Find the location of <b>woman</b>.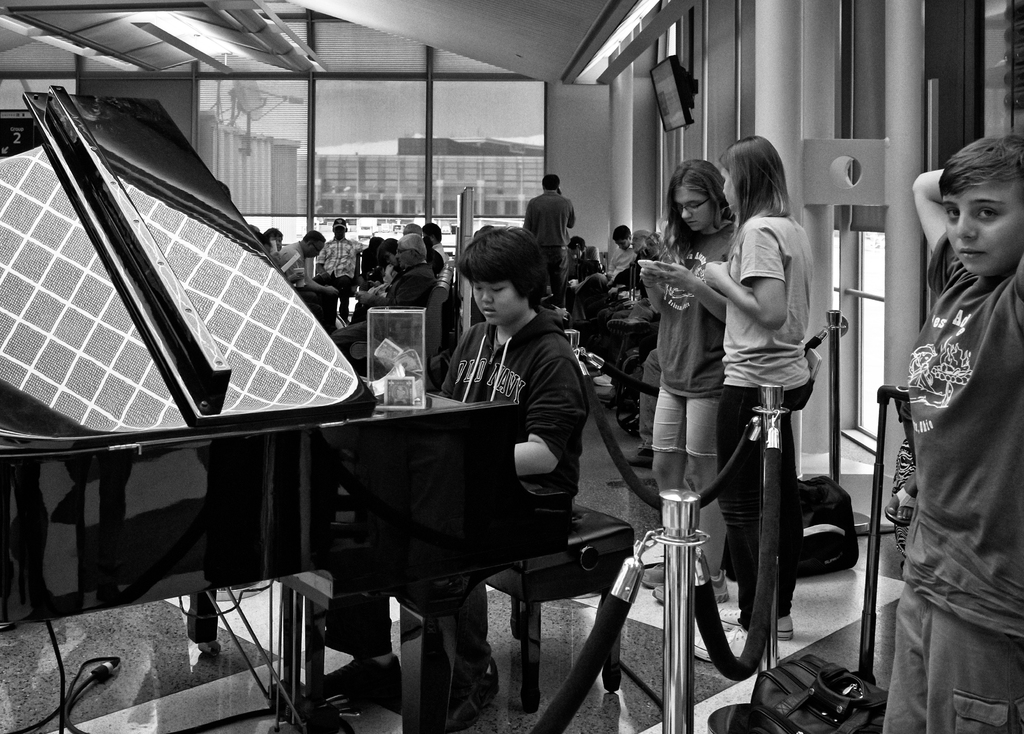
Location: rect(687, 136, 817, 675).
